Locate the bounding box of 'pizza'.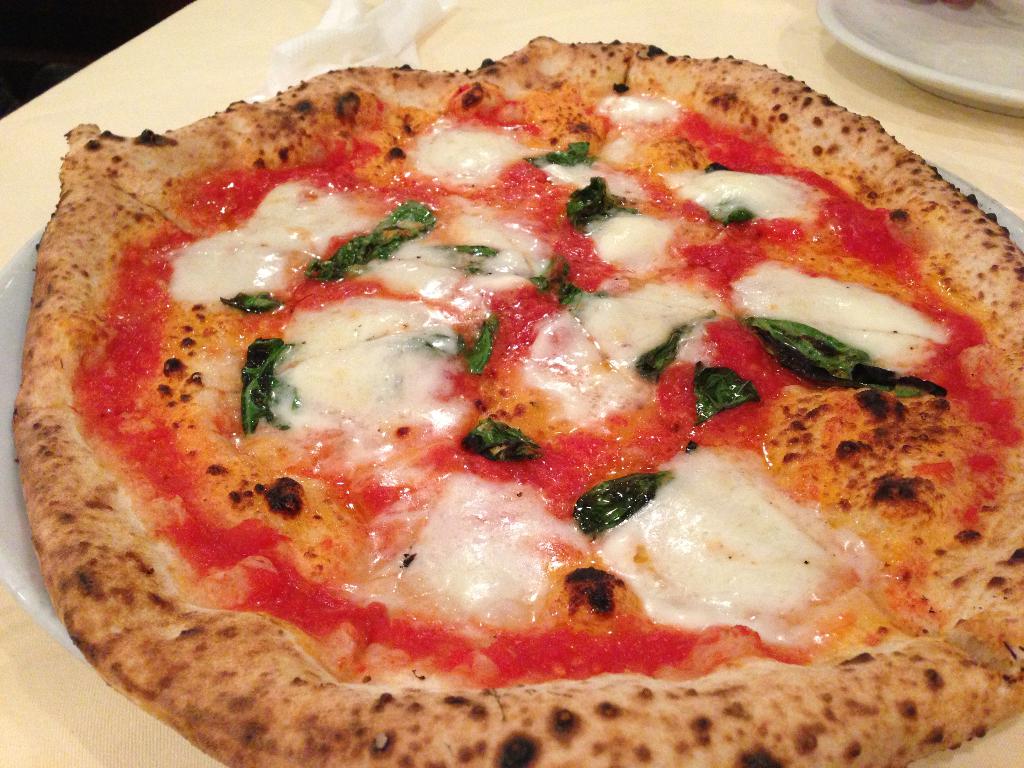
Bounding box: select_region(8, 32, 1023, 767).
